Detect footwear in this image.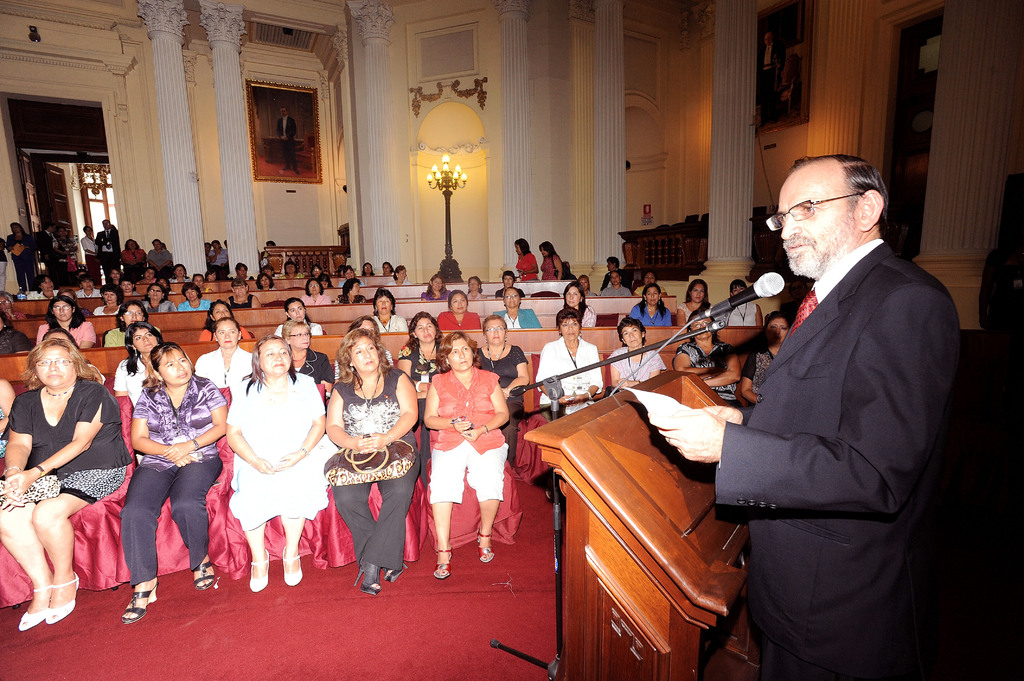
Detection: <bbox>387, 561, 406, 584</bbox>.
